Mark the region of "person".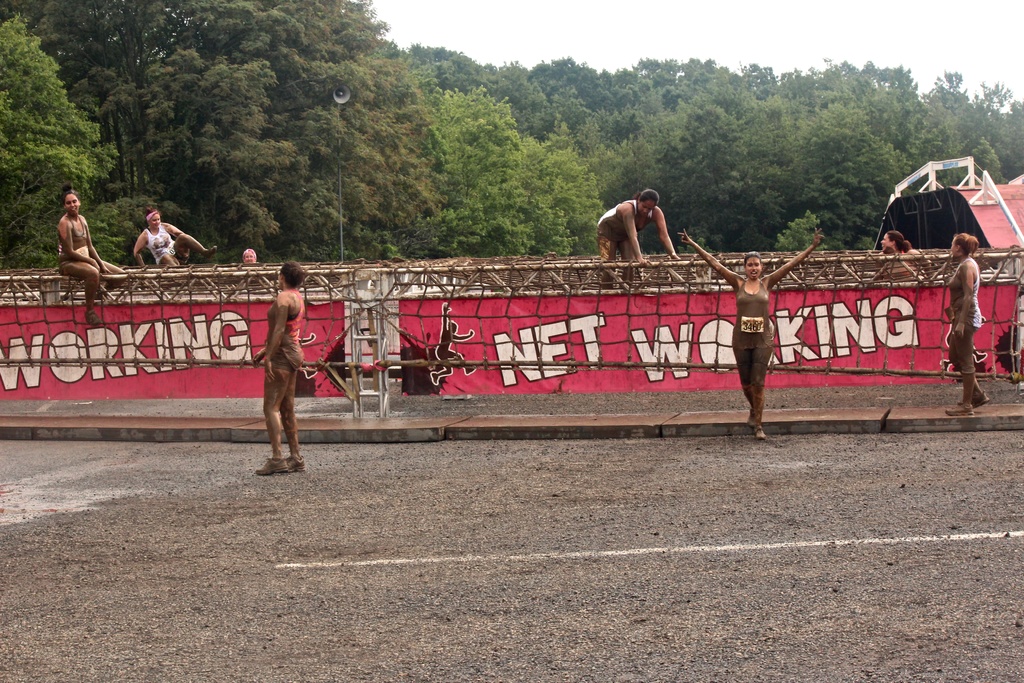
Region: 134:205:211:272.
